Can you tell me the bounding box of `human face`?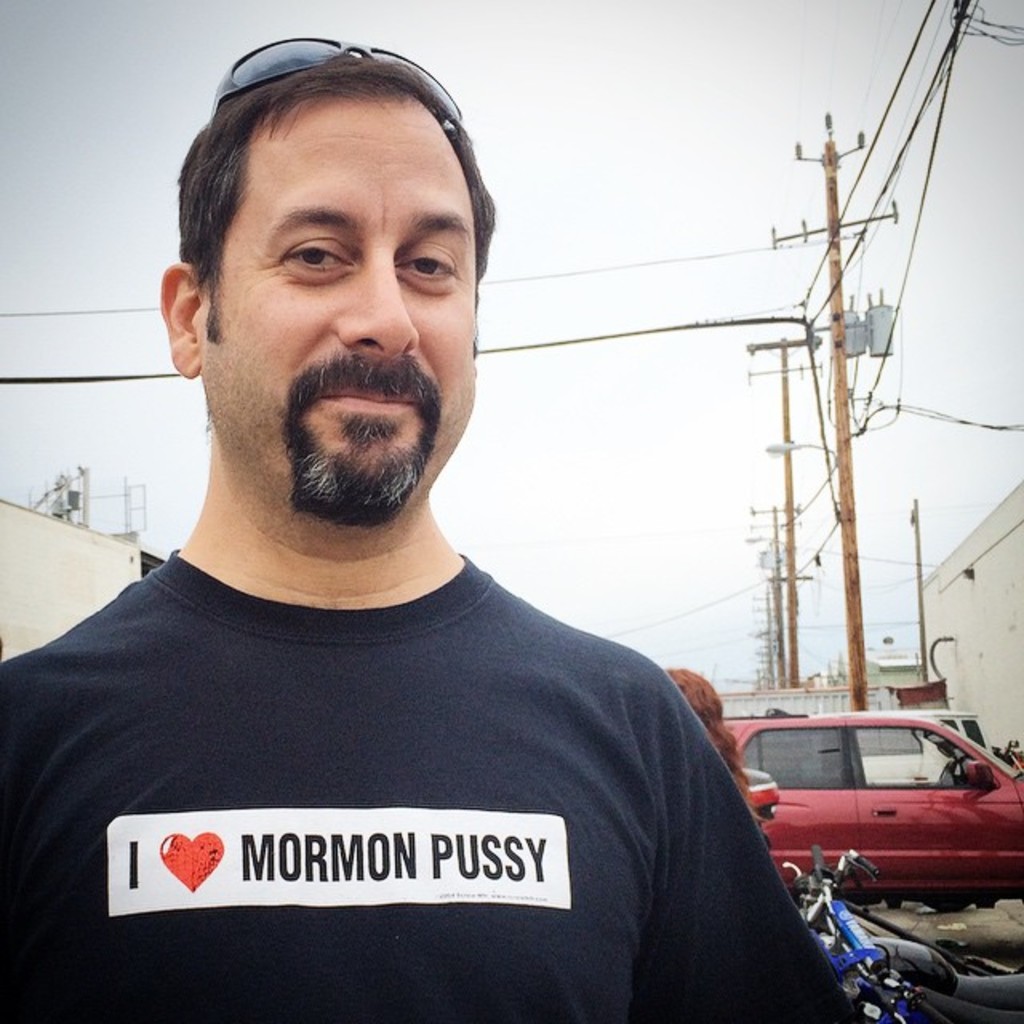
<bbox>197, 91, 477, 515</bbox>.
